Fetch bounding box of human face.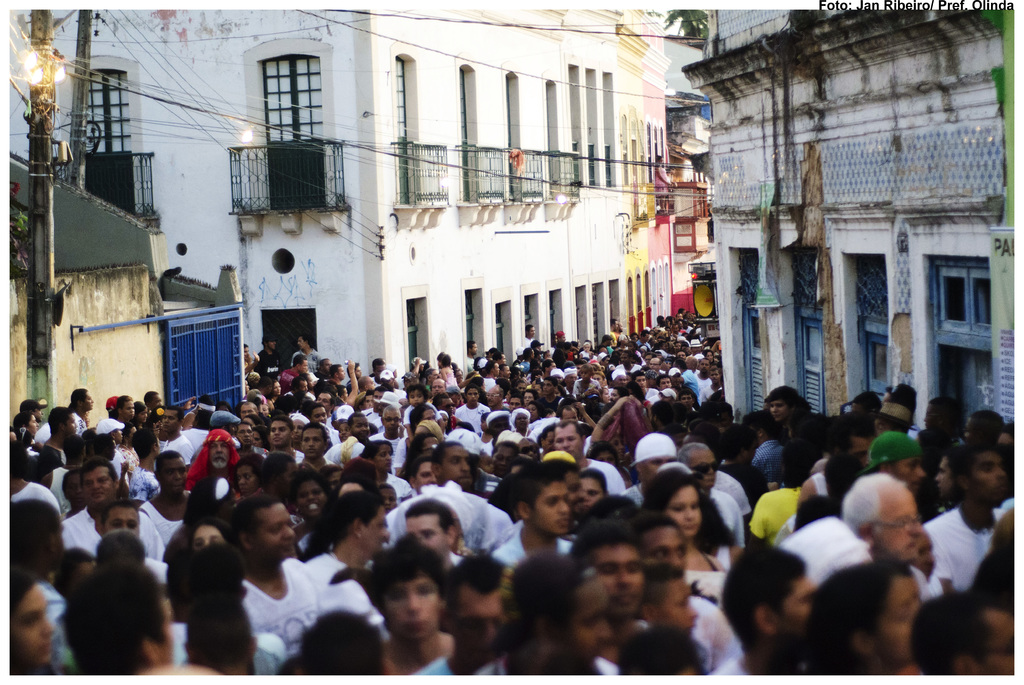
Bbox: left=232, top=420, right=252, bottom=447.
